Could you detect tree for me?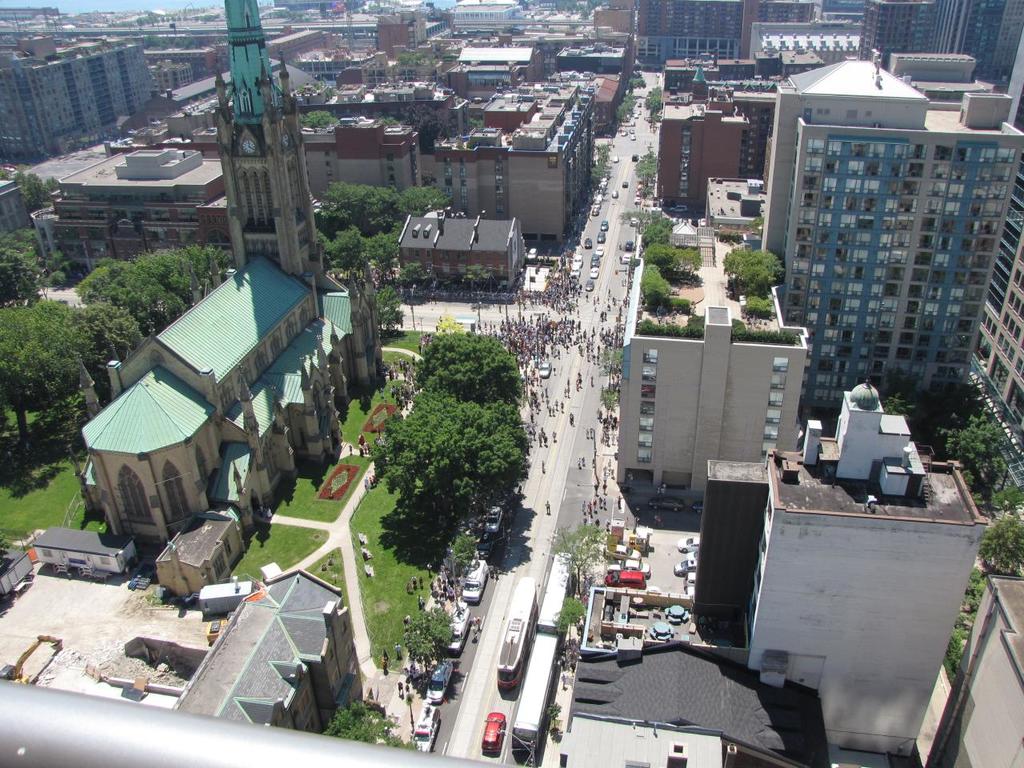
Detection result: Rect(407, 329, 525, 410).
